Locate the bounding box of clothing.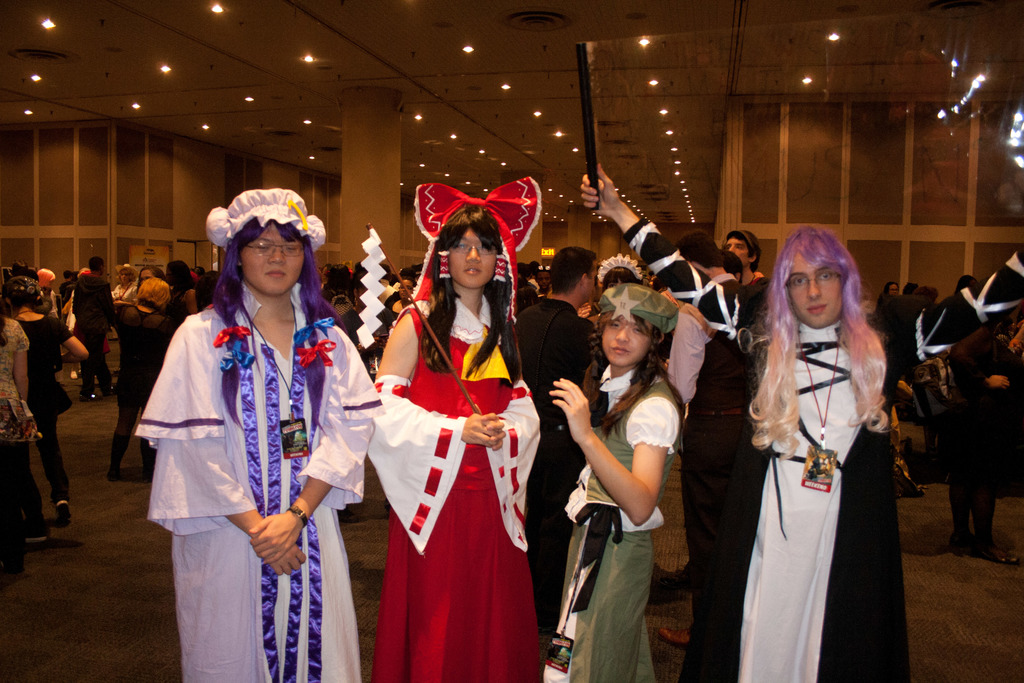
Bounding box: (x1=127, y1=276, x2=393, y2=682).
